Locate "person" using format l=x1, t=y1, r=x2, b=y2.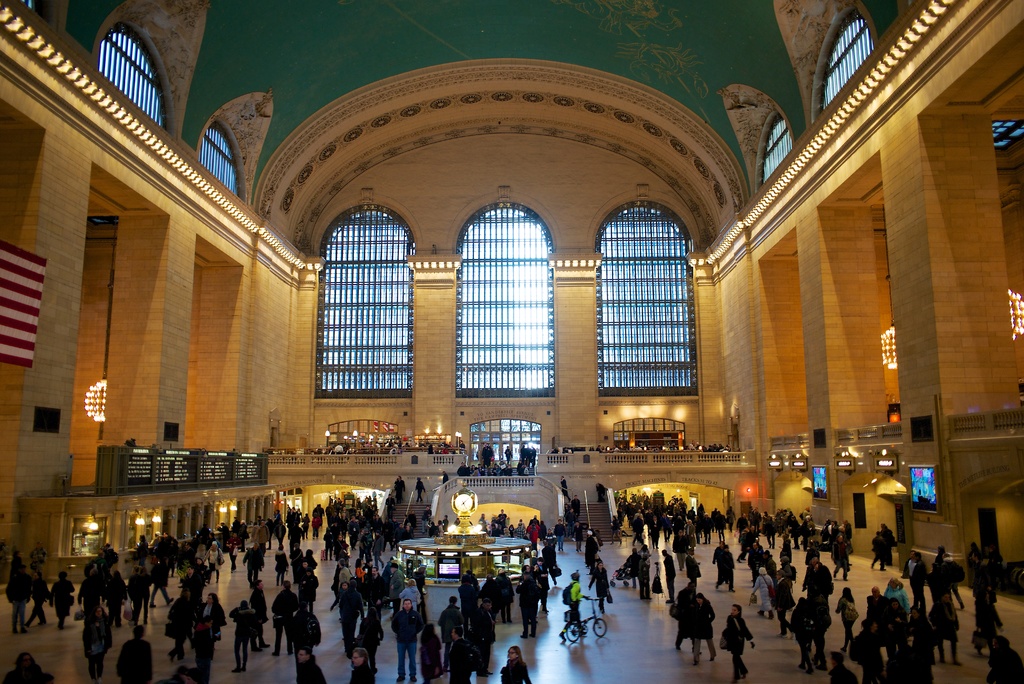
l=47, t=571, r=76, b=628.
